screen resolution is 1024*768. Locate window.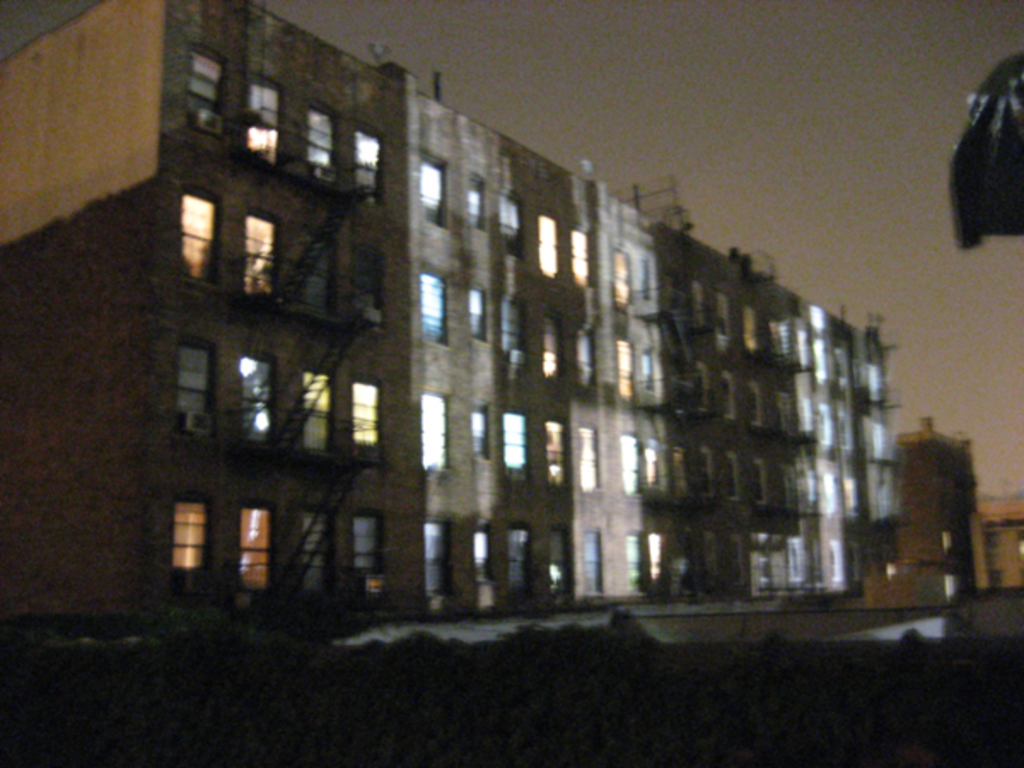
[573,328,589,377].
